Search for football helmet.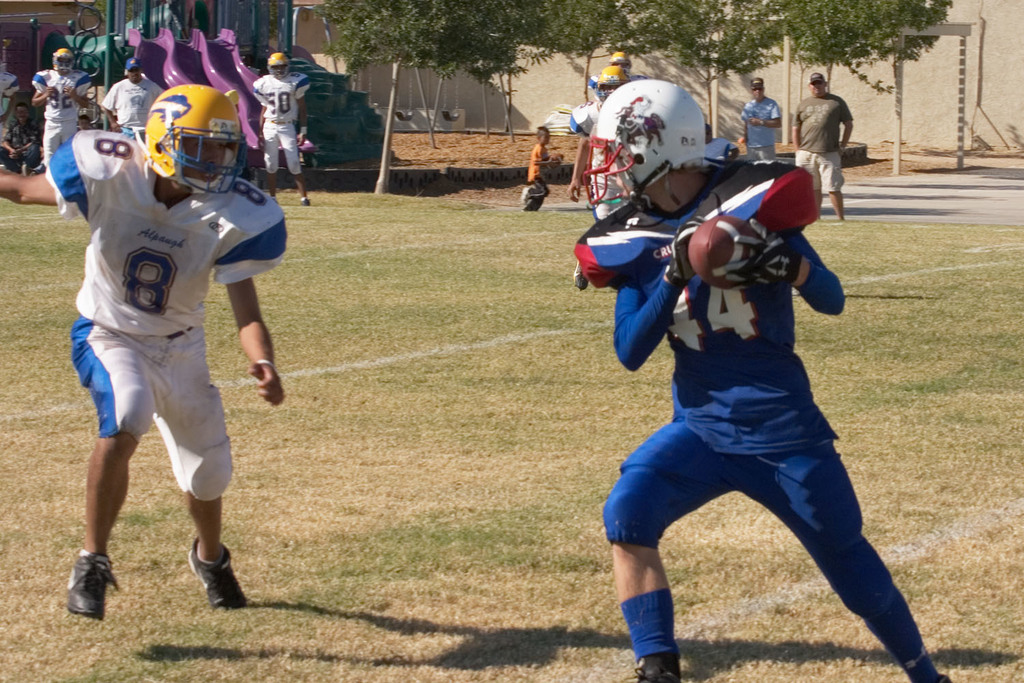
Found at [263,53,290,77].
